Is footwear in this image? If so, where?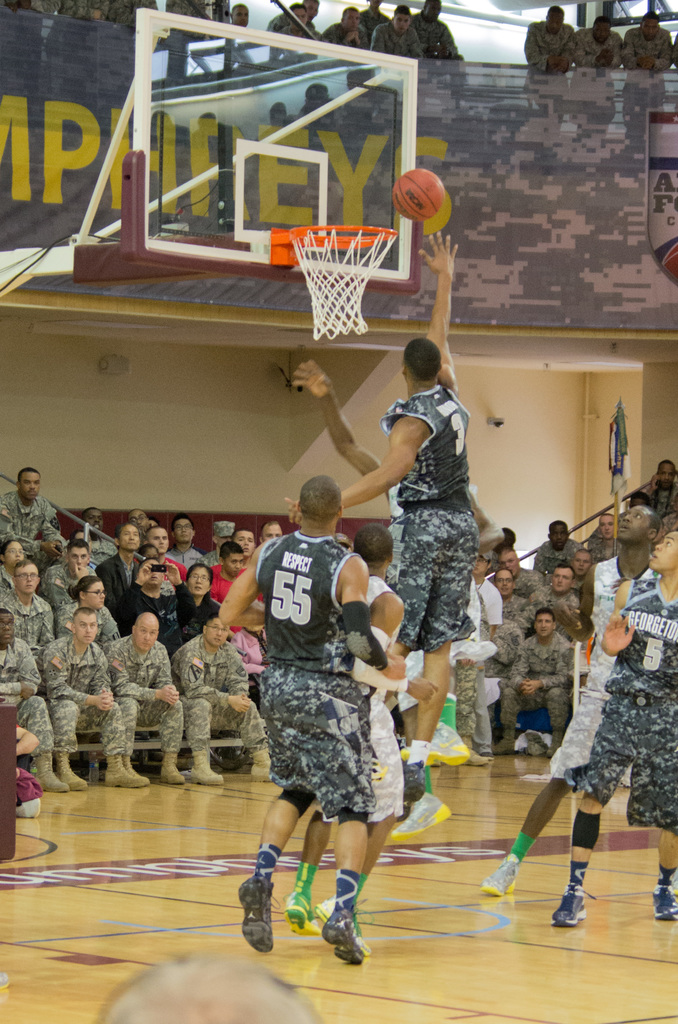
Yes, at (left=487, top=851, right=515, bottom=897).
